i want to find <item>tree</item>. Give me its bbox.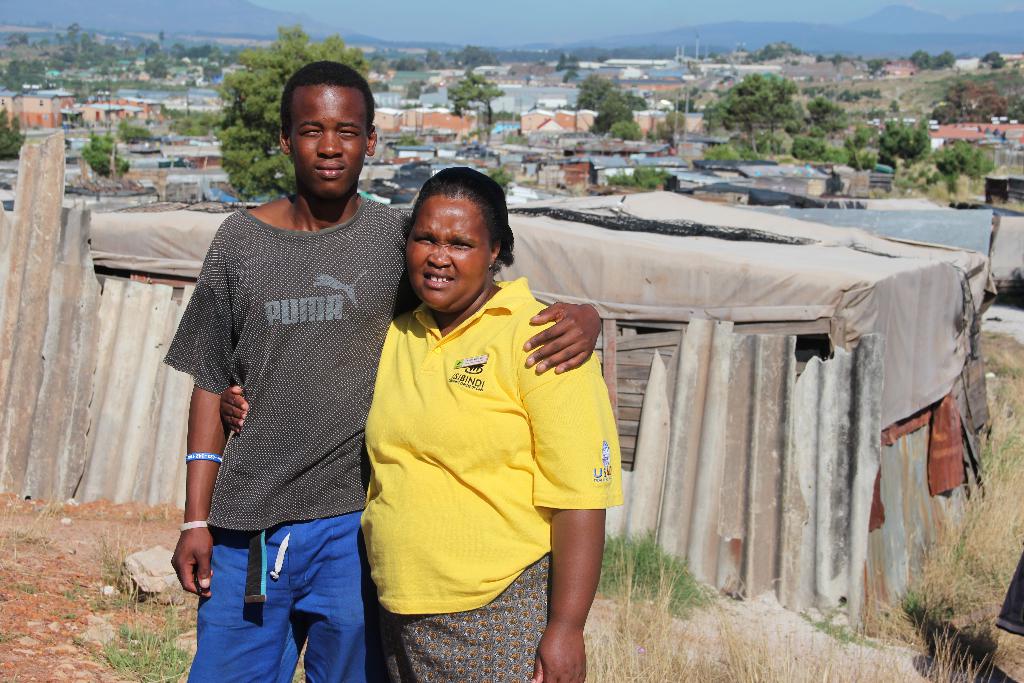
223/28/372/204.
